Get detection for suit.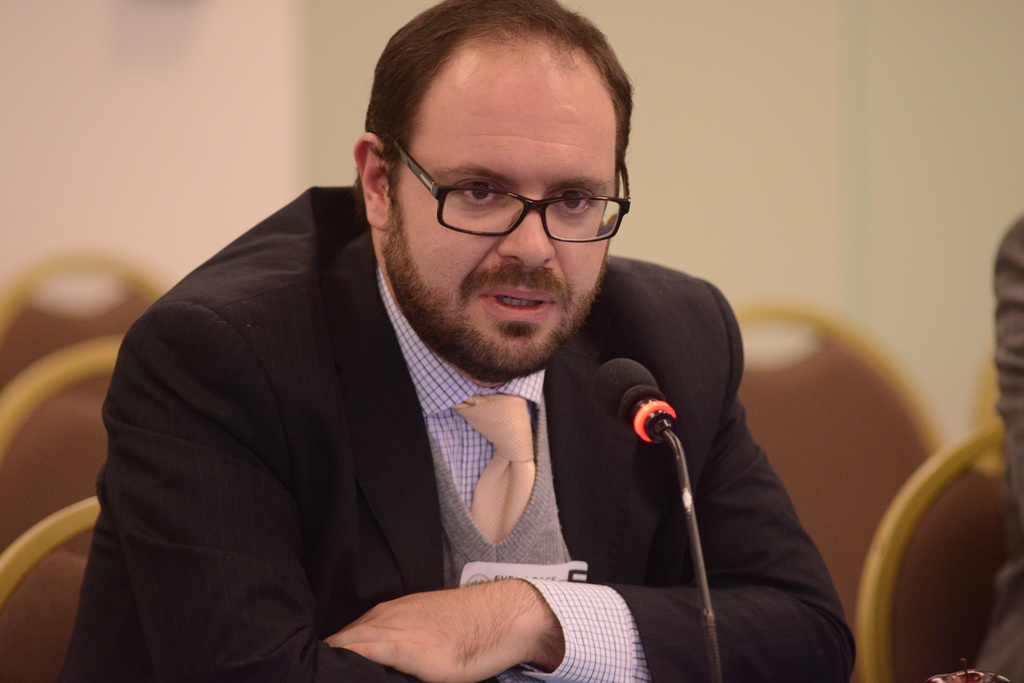
Detection: crop(98, 150, 795, 679).
